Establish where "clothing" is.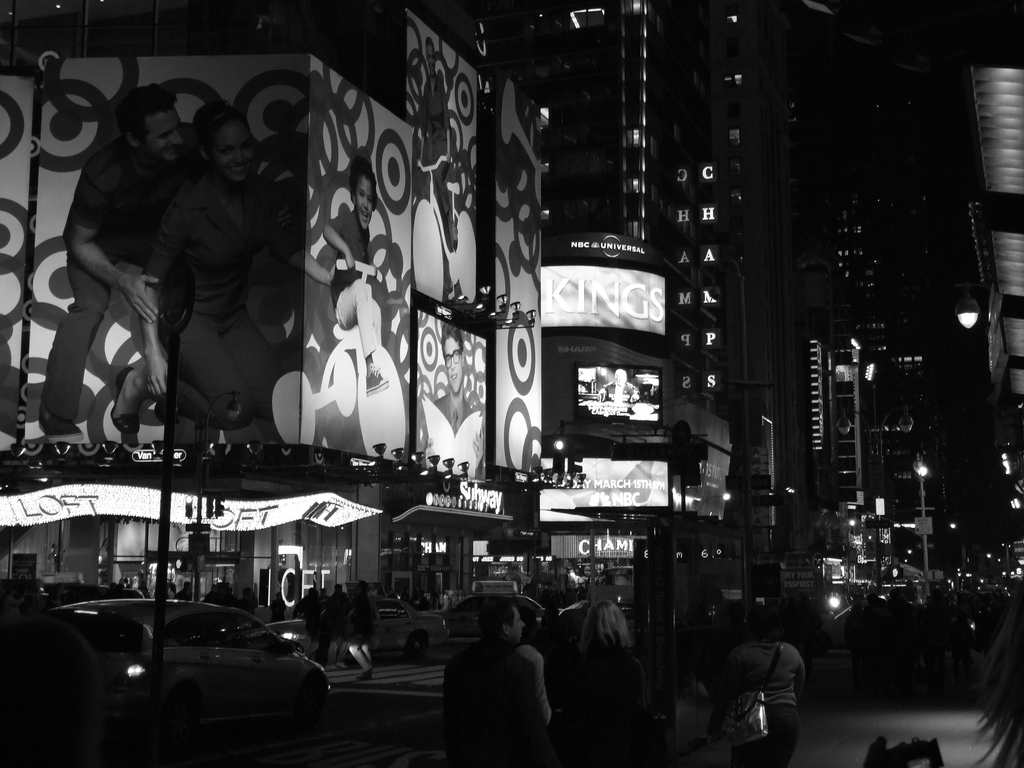
Established at pyautogui.locateOnScreen(143, 175, 312, 428).
